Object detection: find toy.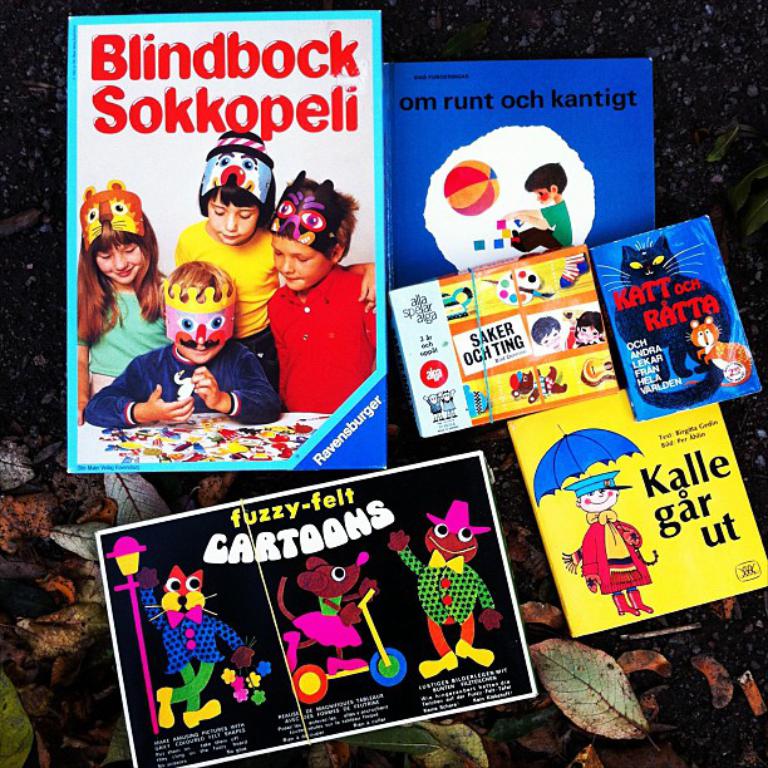
crop(383, 494, 499, 684).
